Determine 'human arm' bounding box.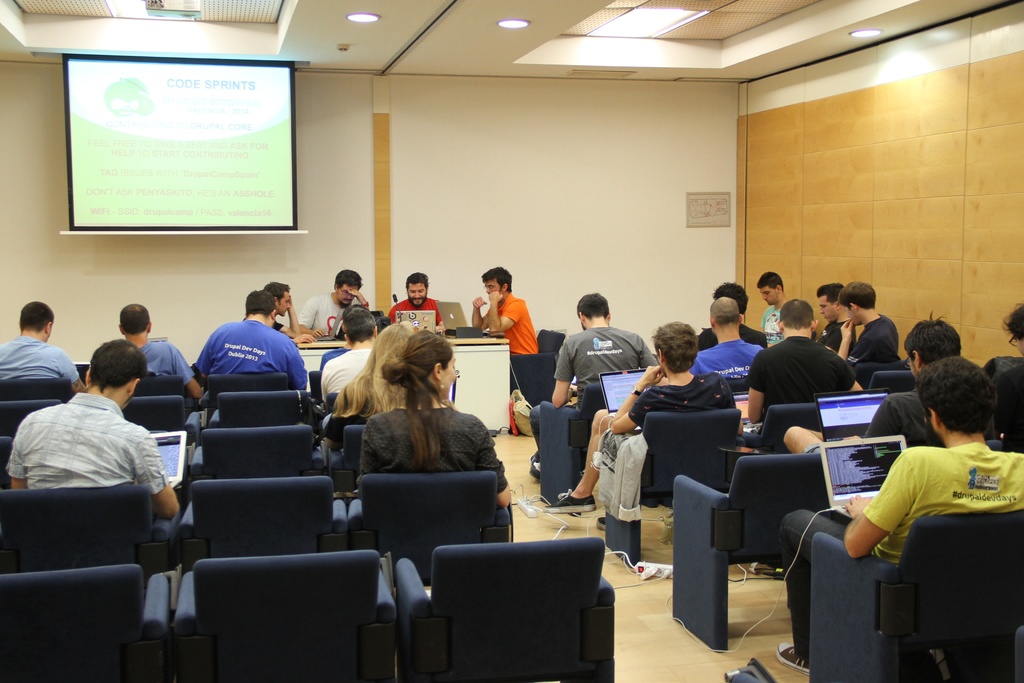
Determined: <region>301, 284, 322, 344</region>.
